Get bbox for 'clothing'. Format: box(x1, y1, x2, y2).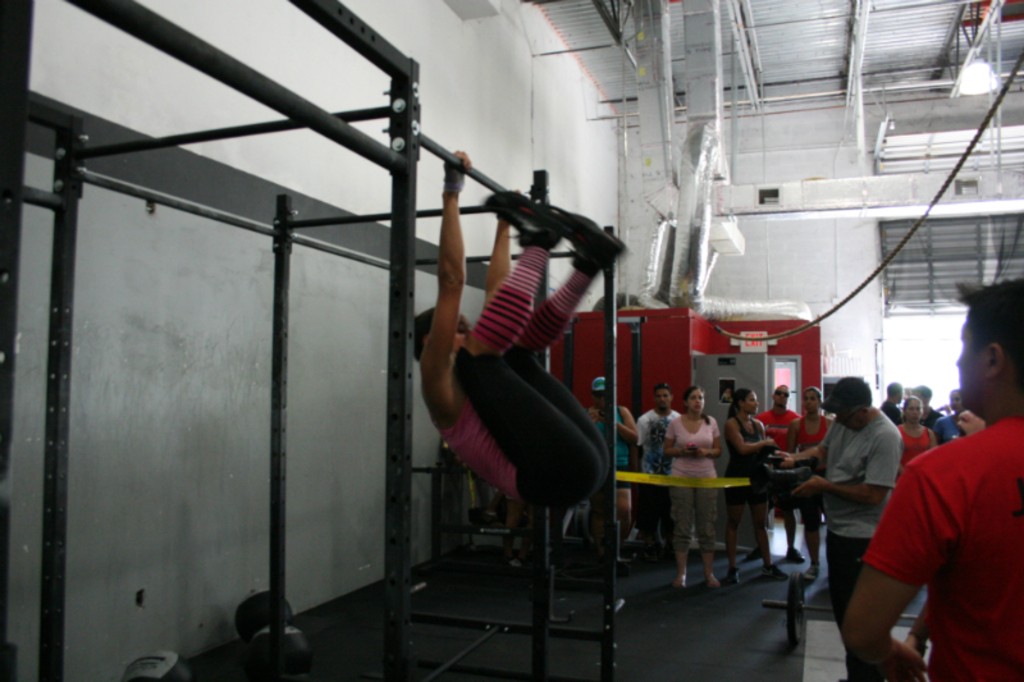
box(431, 339, 612, 512).
